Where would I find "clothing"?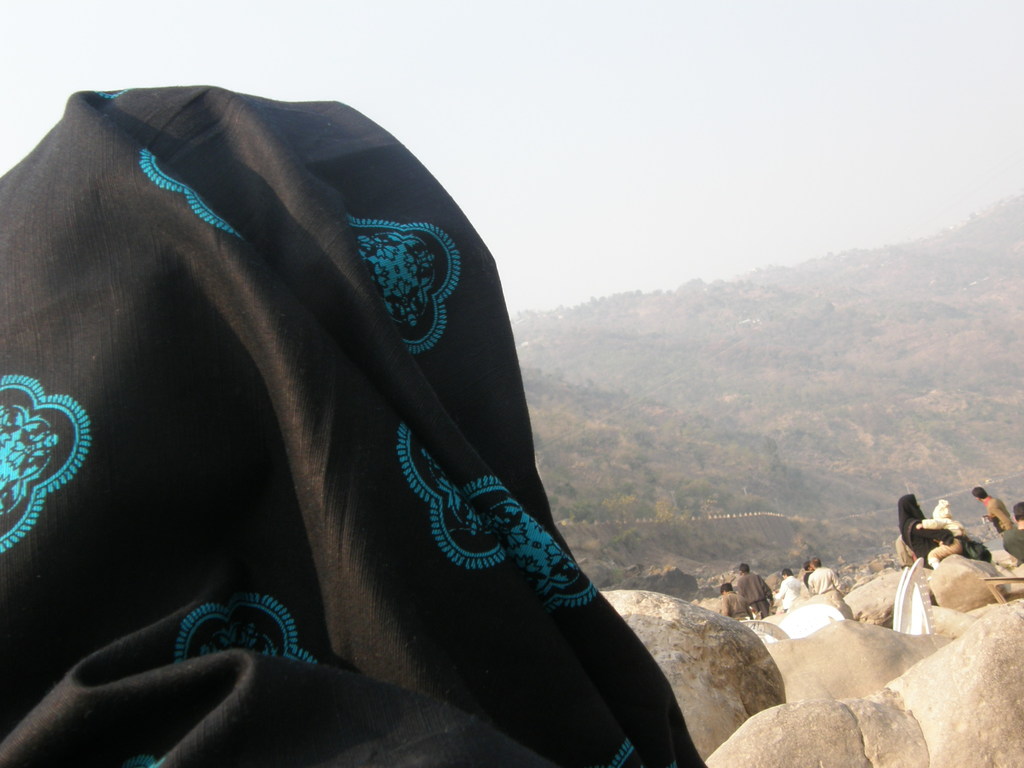
At [984, 495, 1010, 532].
